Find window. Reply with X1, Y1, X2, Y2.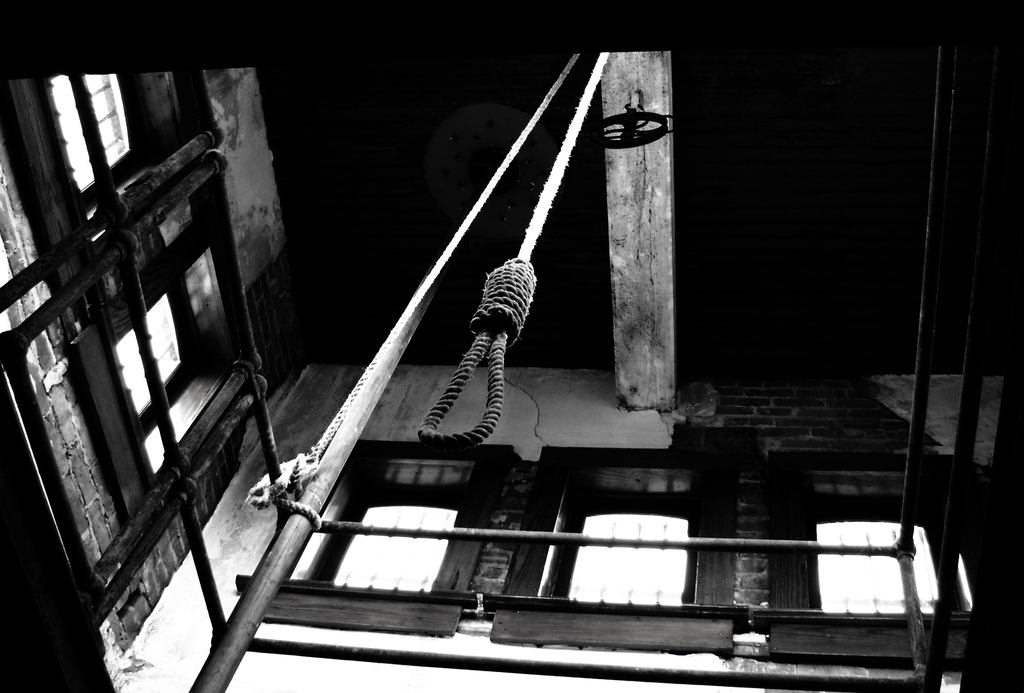
266, 435, 518, 639.
